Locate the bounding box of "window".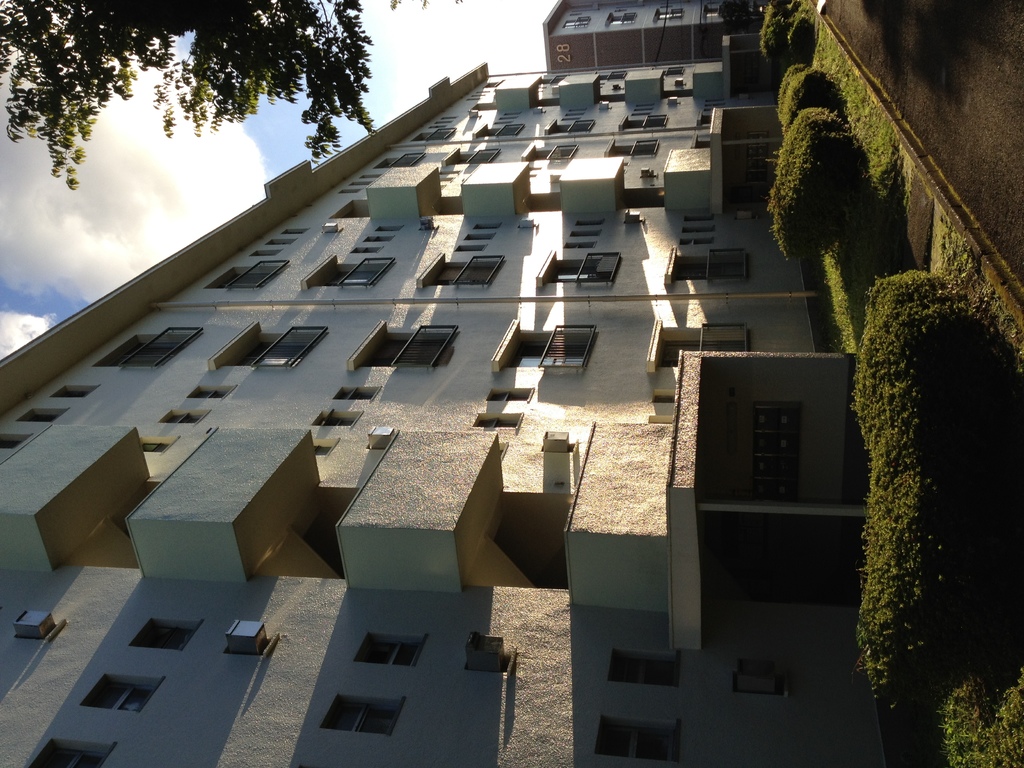
Bounding box: [144,441,168,454].
